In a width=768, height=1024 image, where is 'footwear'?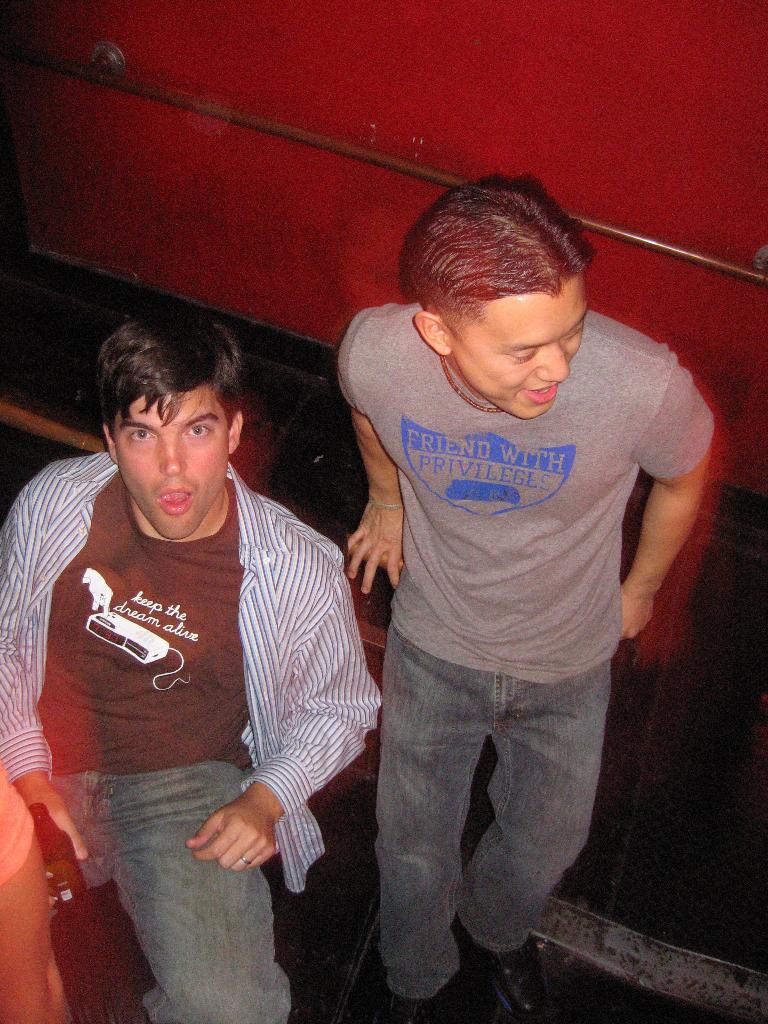
left=385, top=981, right=448, bottom=1023.
